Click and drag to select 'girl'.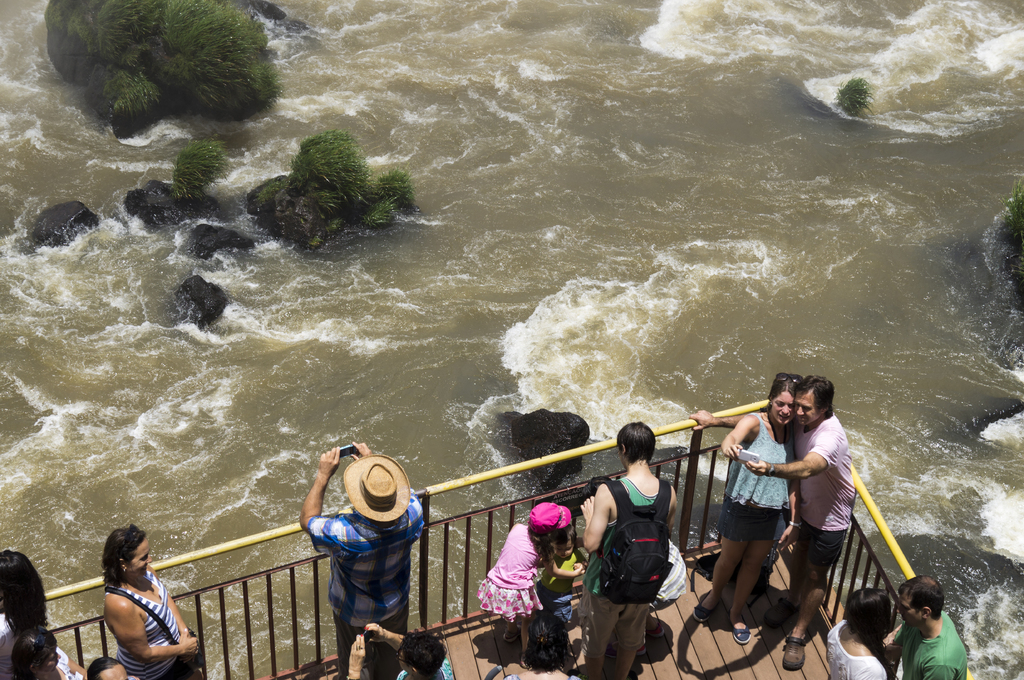
Selection: locate(467, 499, 573, 666).
